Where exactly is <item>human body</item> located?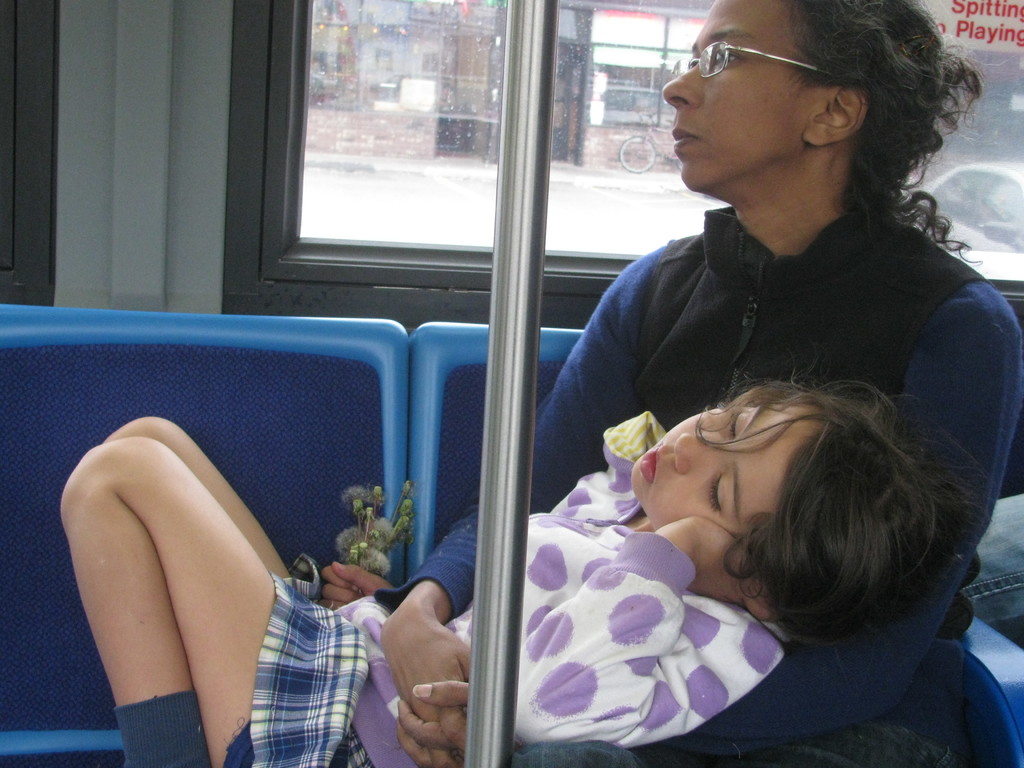
Its bounding box is rect(380, 212, 1023, 767).
